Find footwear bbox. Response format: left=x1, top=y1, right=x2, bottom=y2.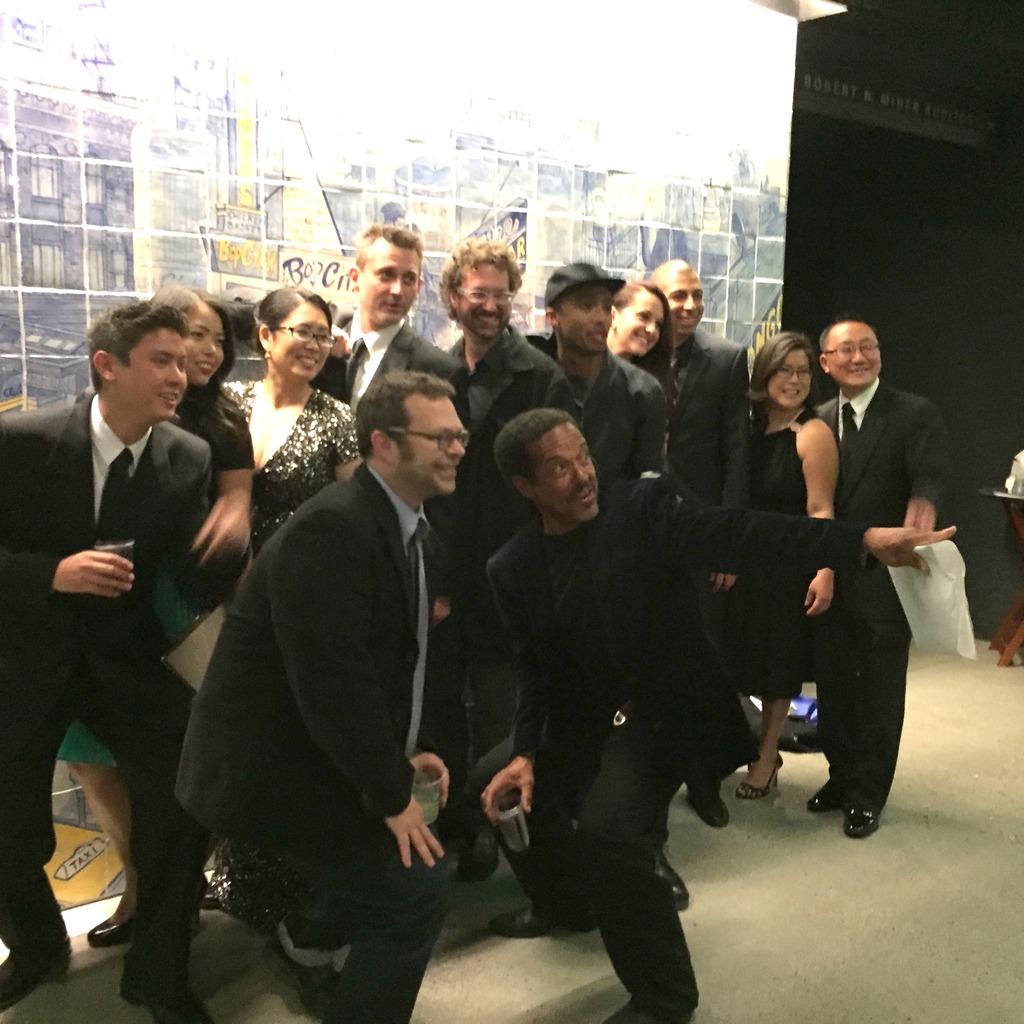
left=808, top=781, right=848, bottom=811.
